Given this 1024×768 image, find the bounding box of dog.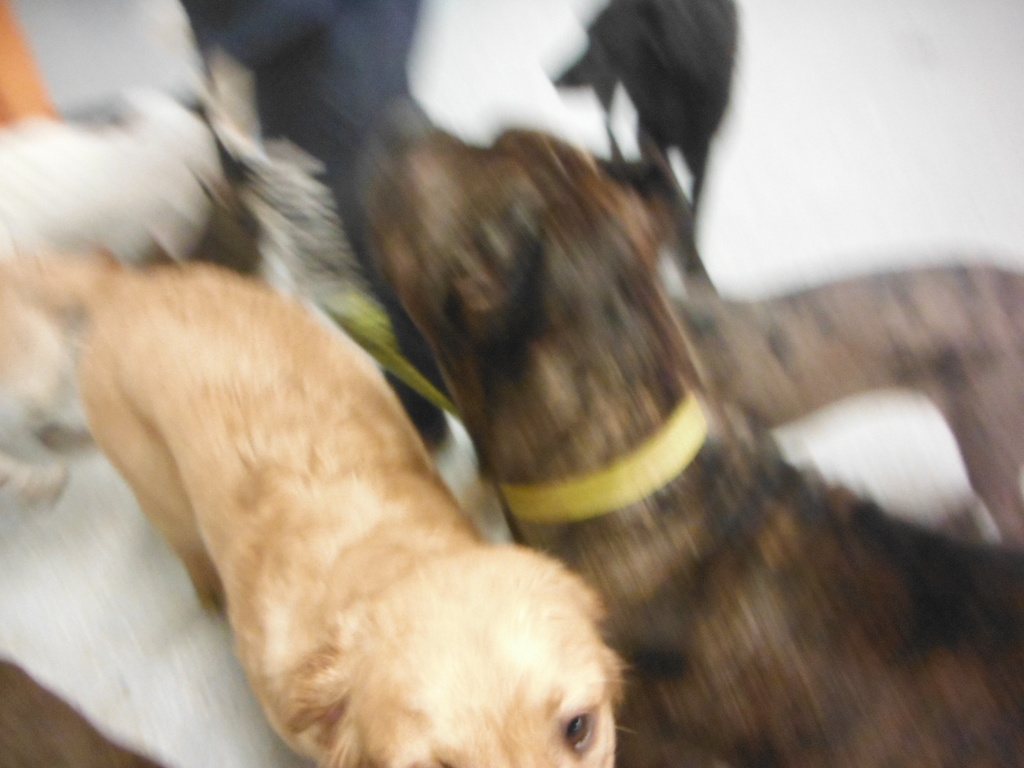
[x1=0, y1=248, x2=616, y2=767].
